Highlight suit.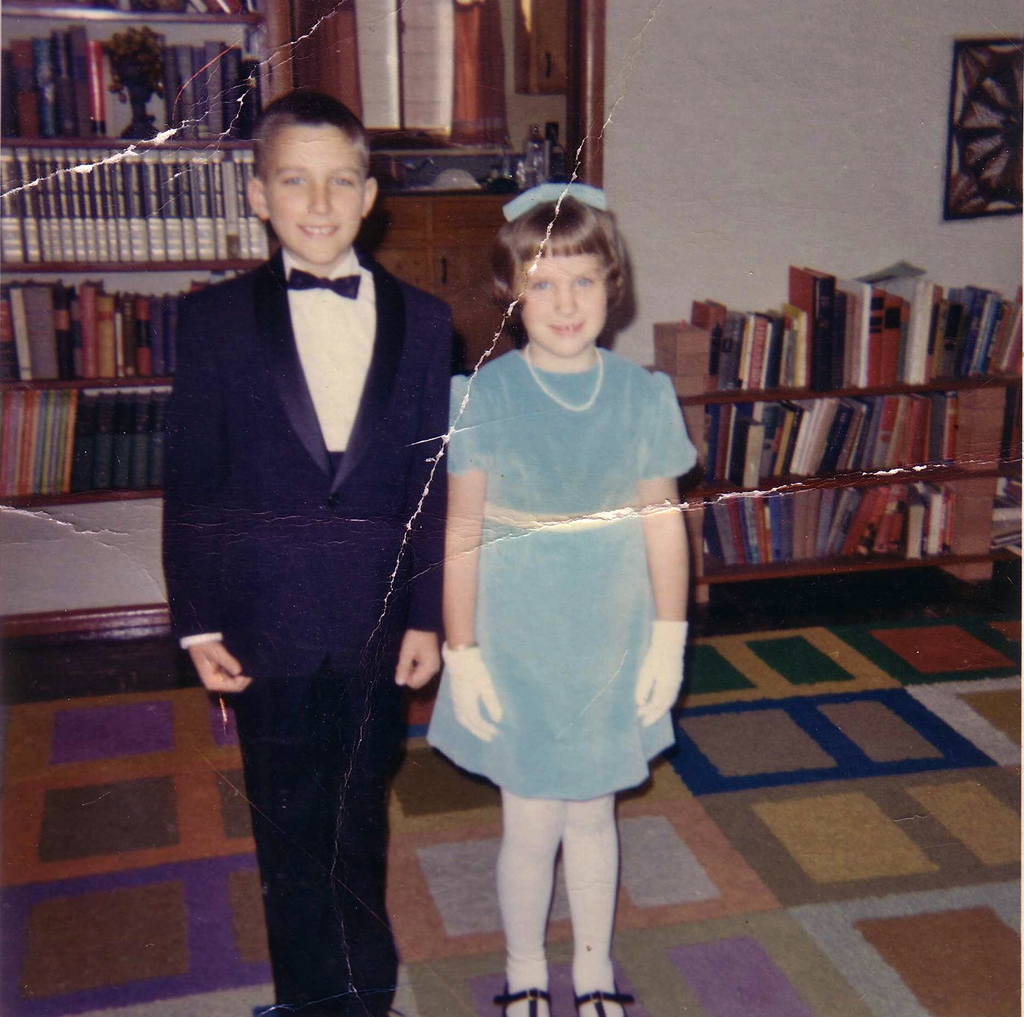
Highlighted region: 149:128:467:1002.
